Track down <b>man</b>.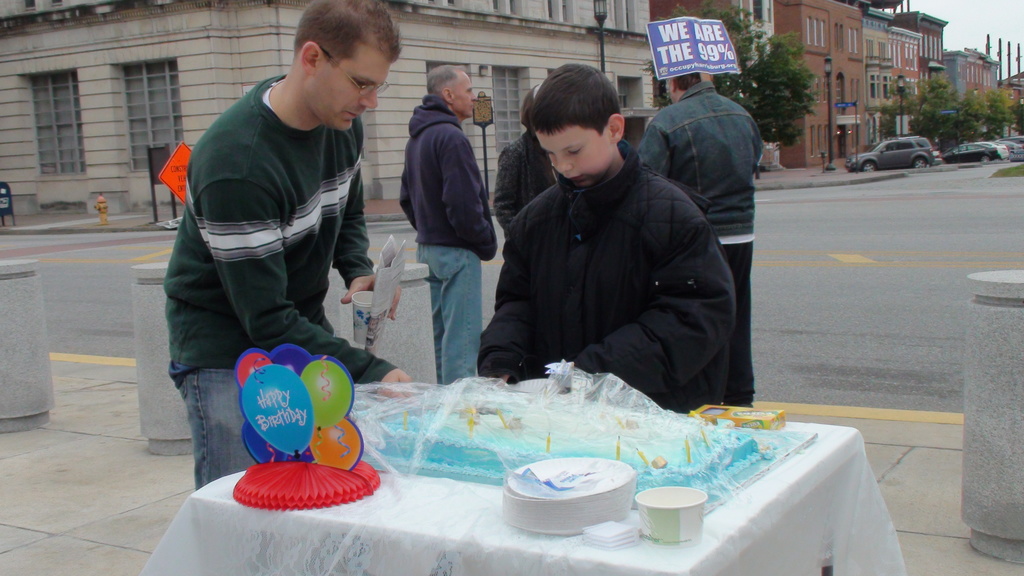
Tracked to locate(644, 75, 761, 406).
